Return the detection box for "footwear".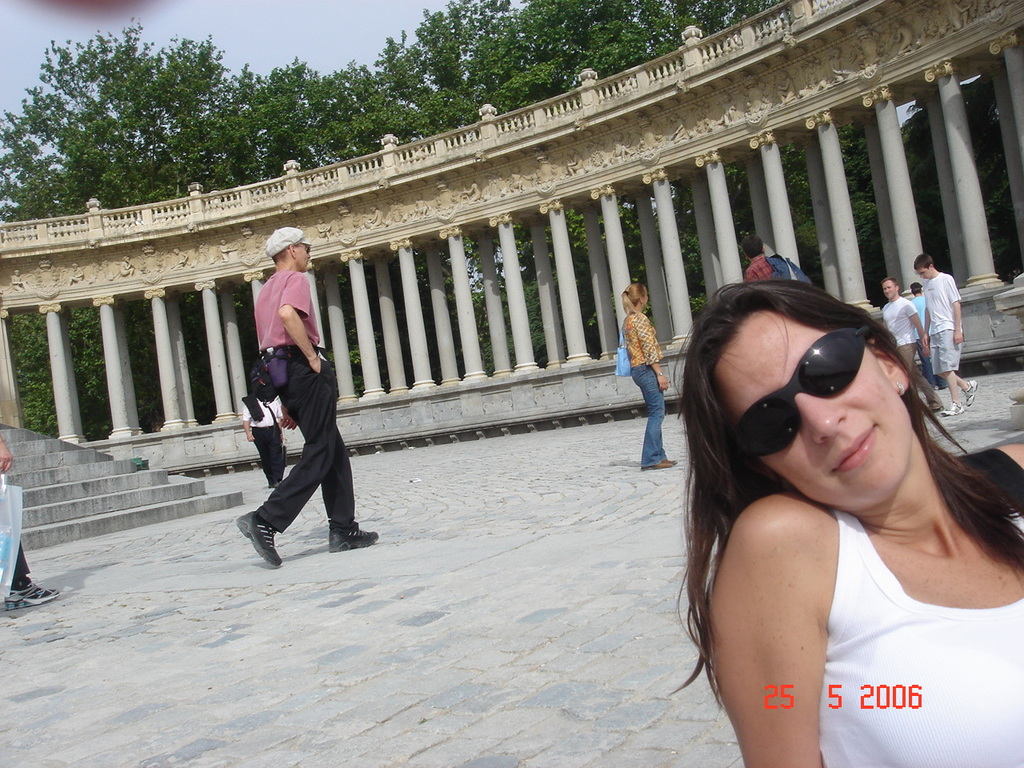
230/495/302/563.
